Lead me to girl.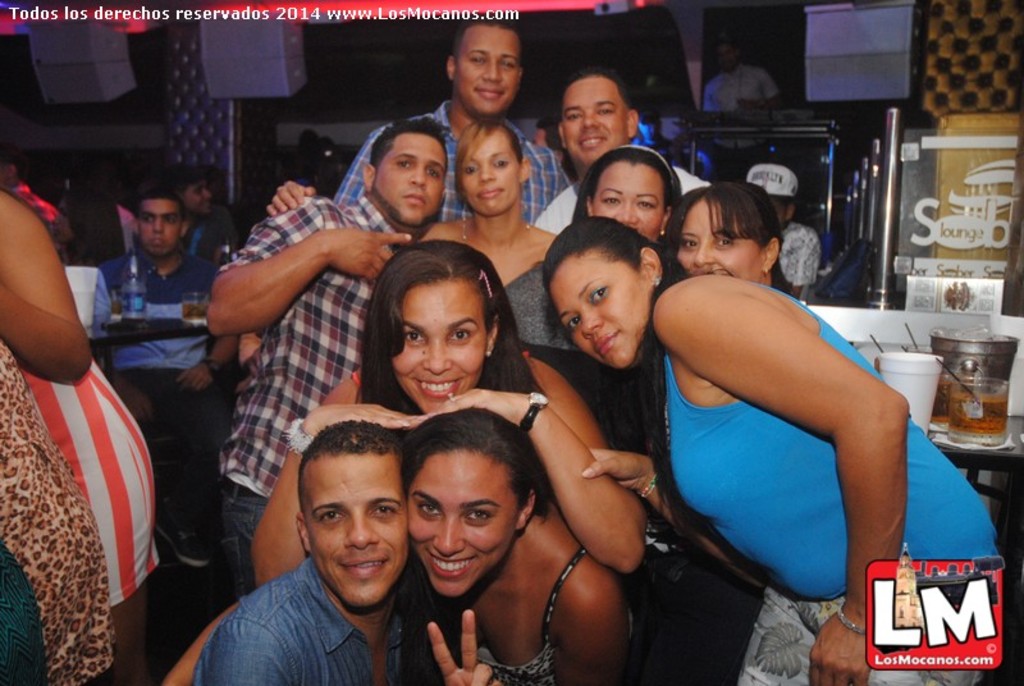
Lead to bbox=(150, 250, 640, 685).
